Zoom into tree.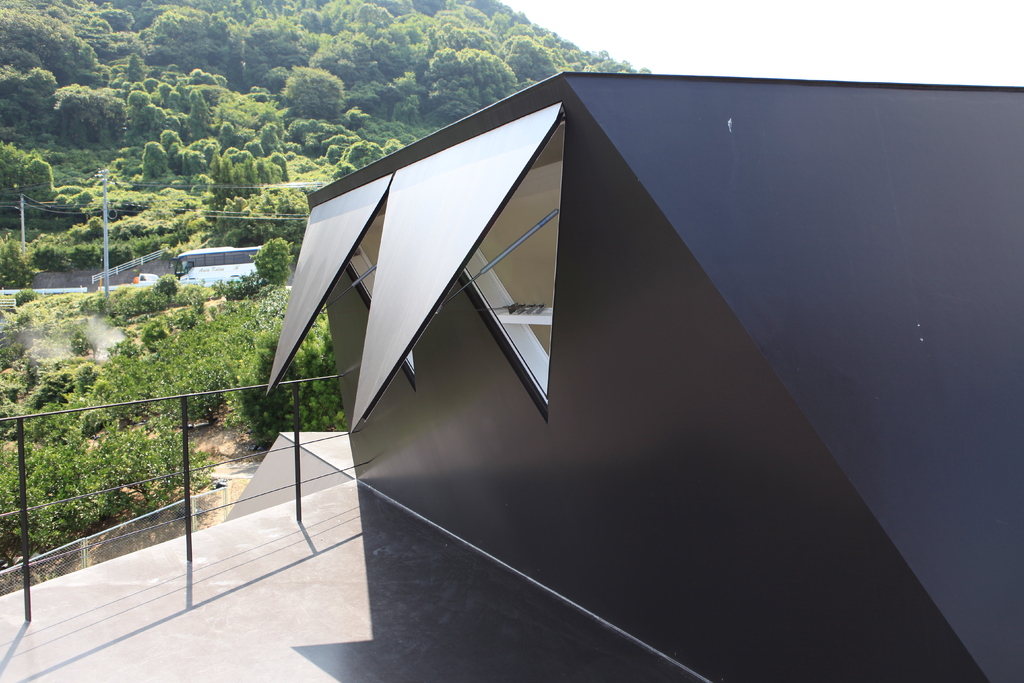
Zoom target: (279,65,346,123).
